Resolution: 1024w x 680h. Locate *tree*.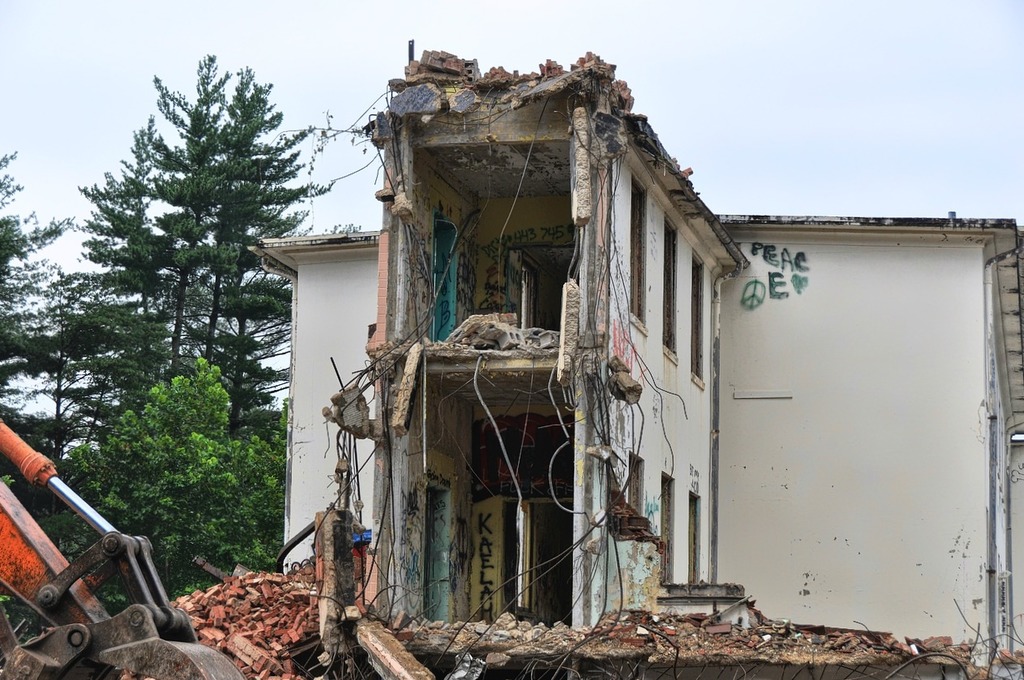
select_region(65, 366, 287, 613).
